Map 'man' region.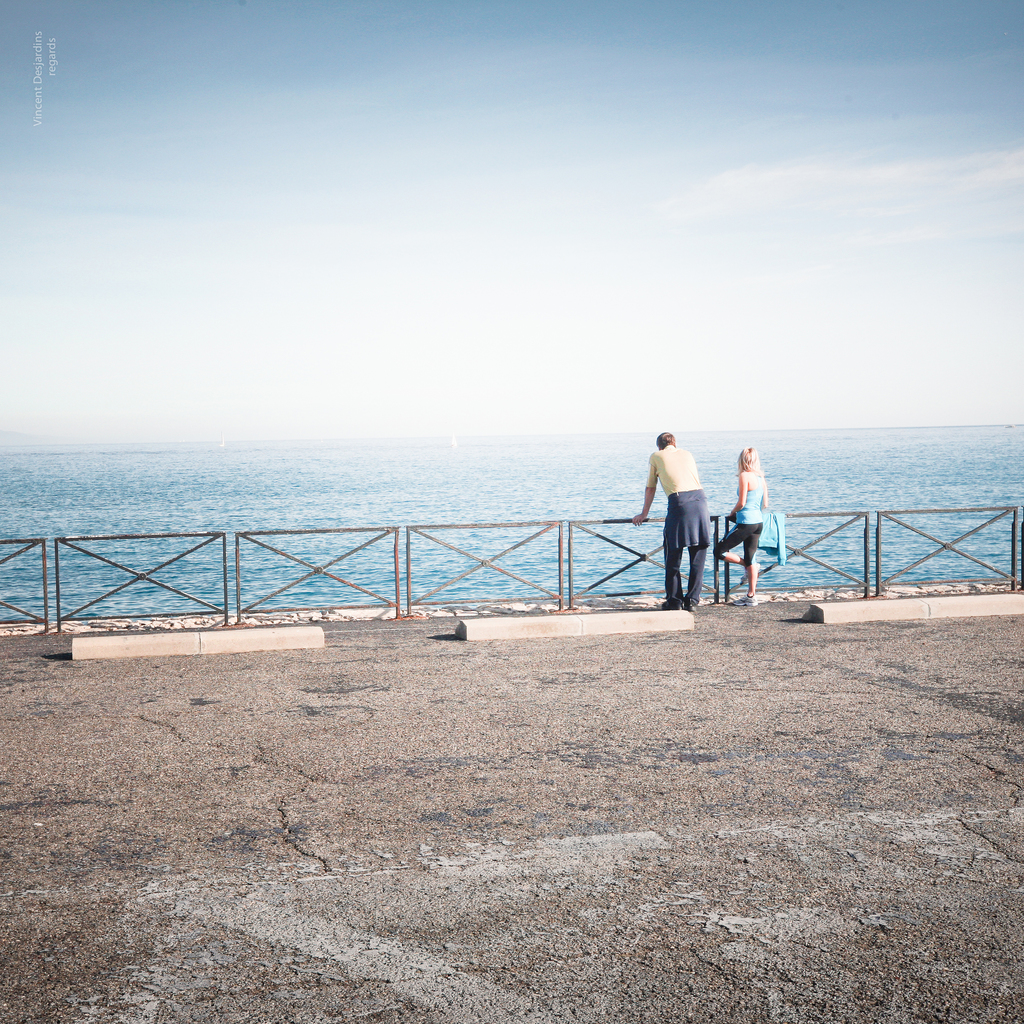
Mapped to detection(632, 422, 723, 617).
